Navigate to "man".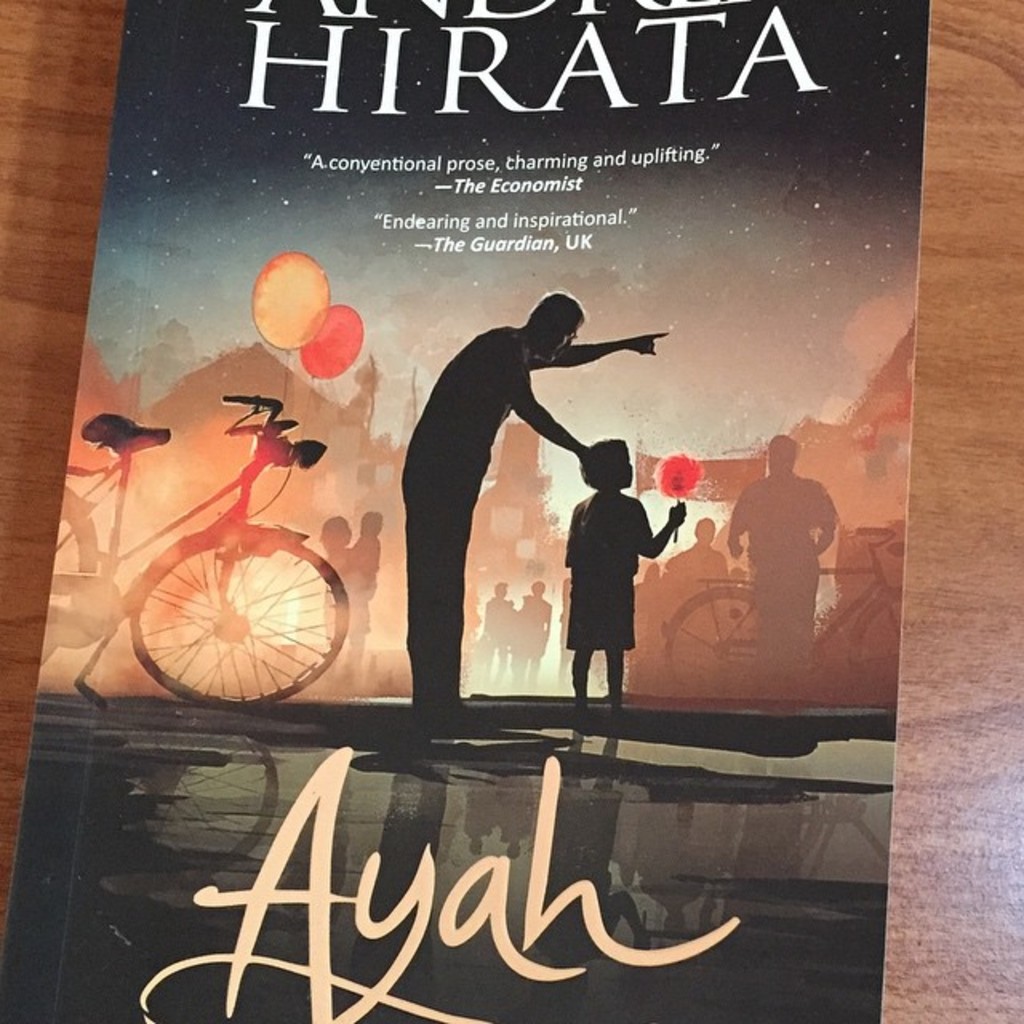
Navigation target: 400:290:670:715.
